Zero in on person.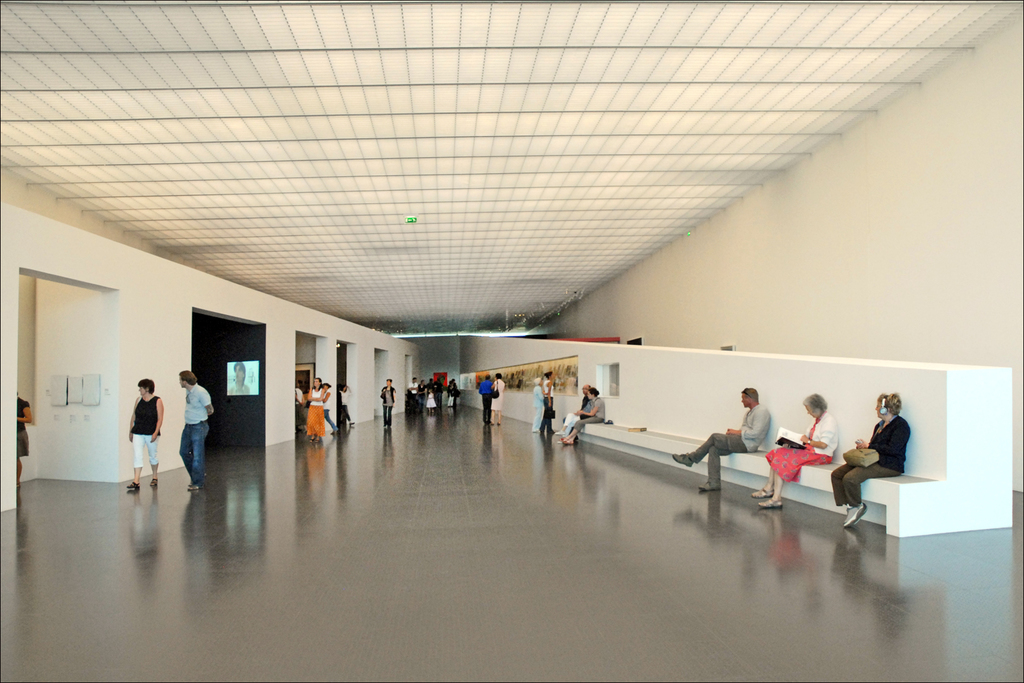
Zeroed in: select_region(753, 395, 845, 506).
